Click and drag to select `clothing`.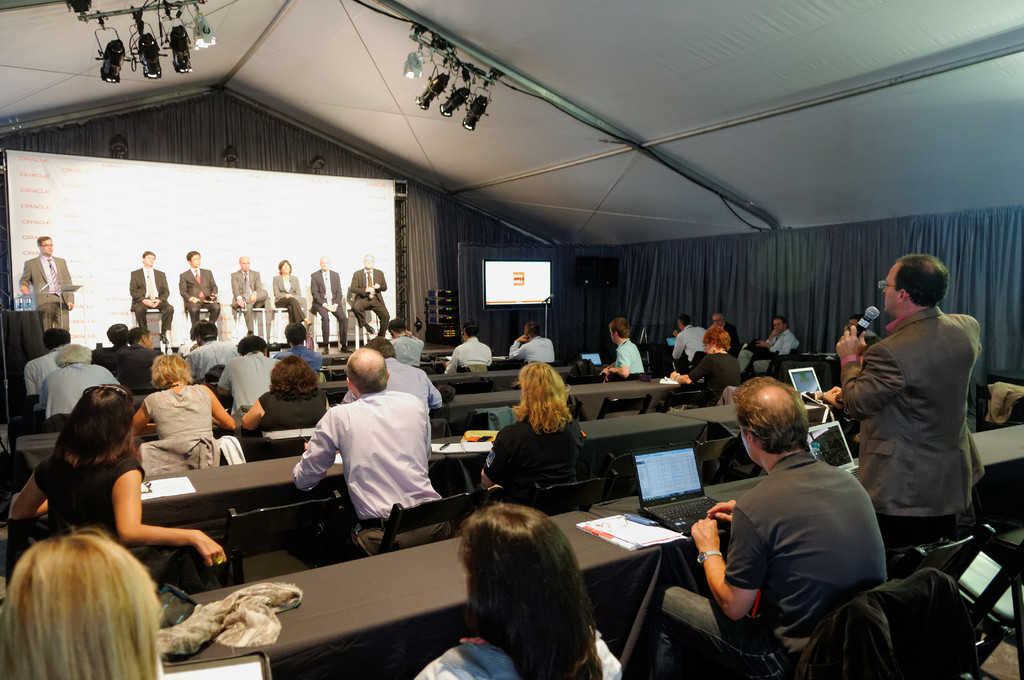
Selection: x1=140 y1=375 x2=216 y2=441.
